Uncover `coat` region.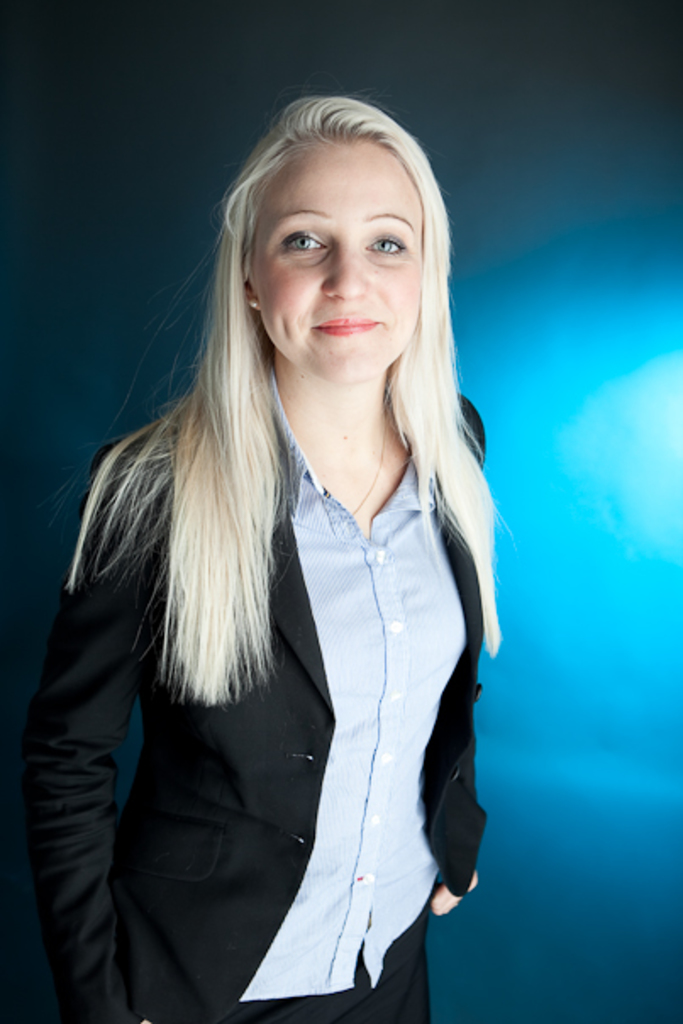
Uncovered: bbox=[7, 393, 514, 1022].
